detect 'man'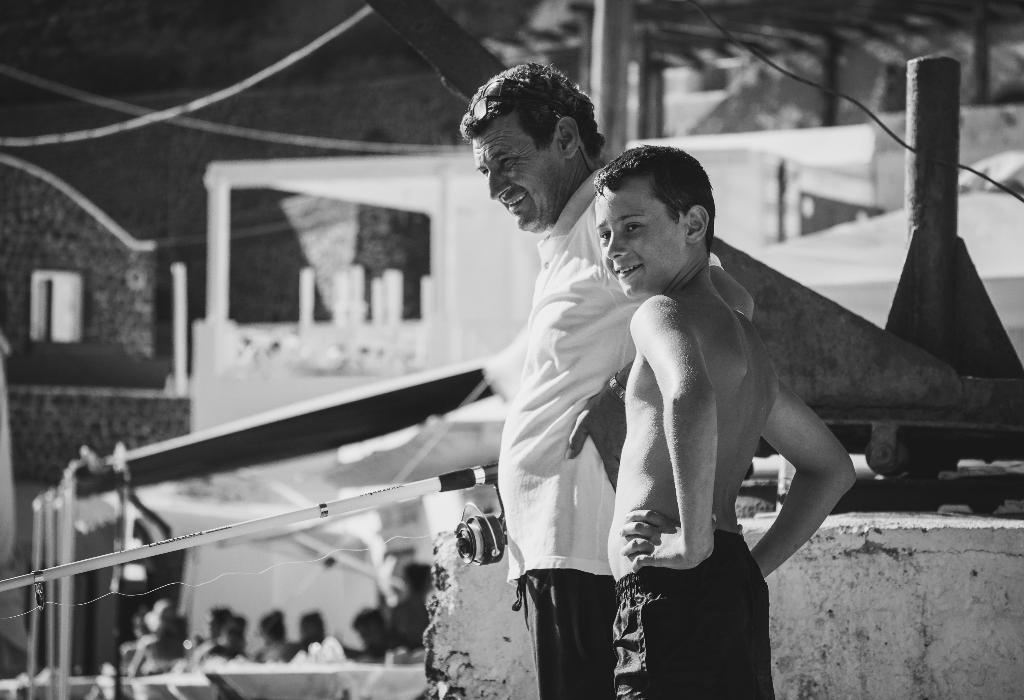
crop(466, 77, 660, 691)
